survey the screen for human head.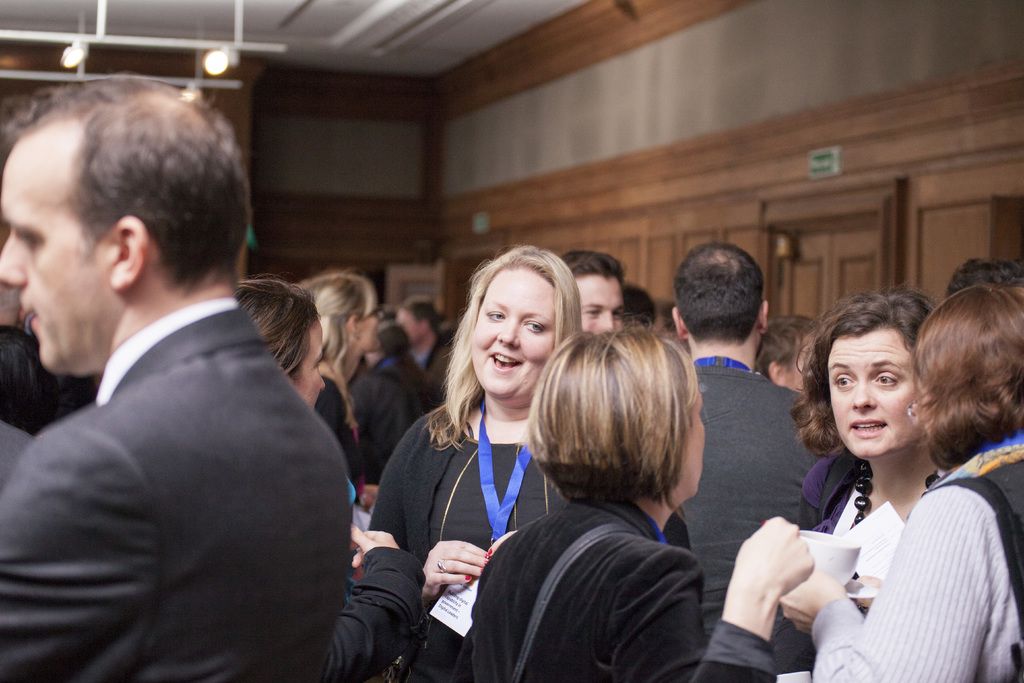
Survey found: 557/250/625/334.
